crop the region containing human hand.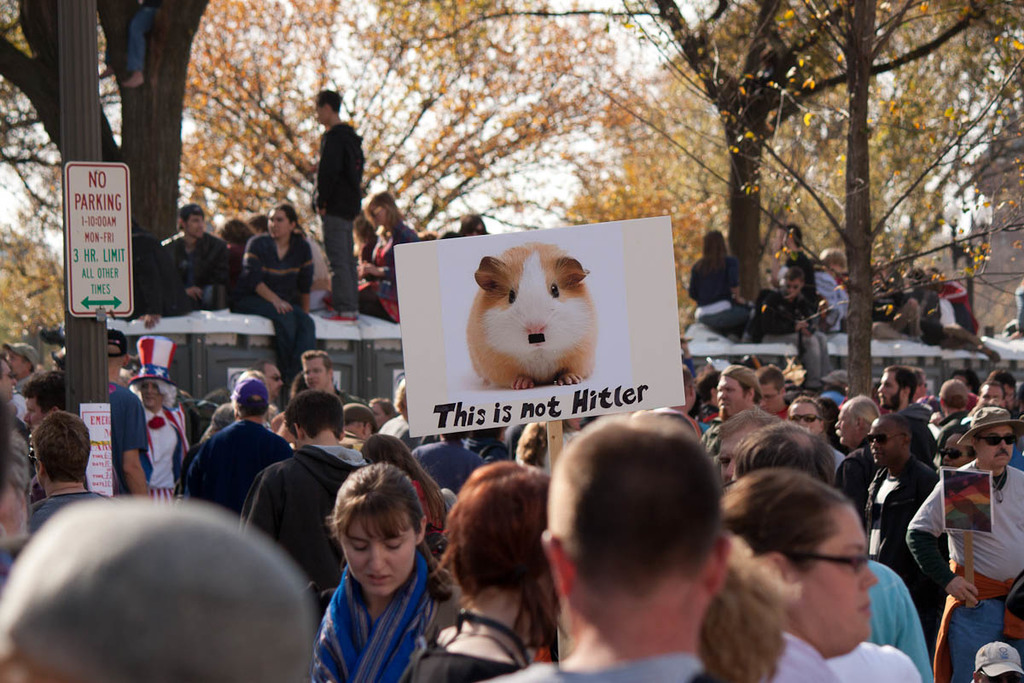
Crop region: {"left": 945, "top": 575, "right": 979, "bottom": 604}.
